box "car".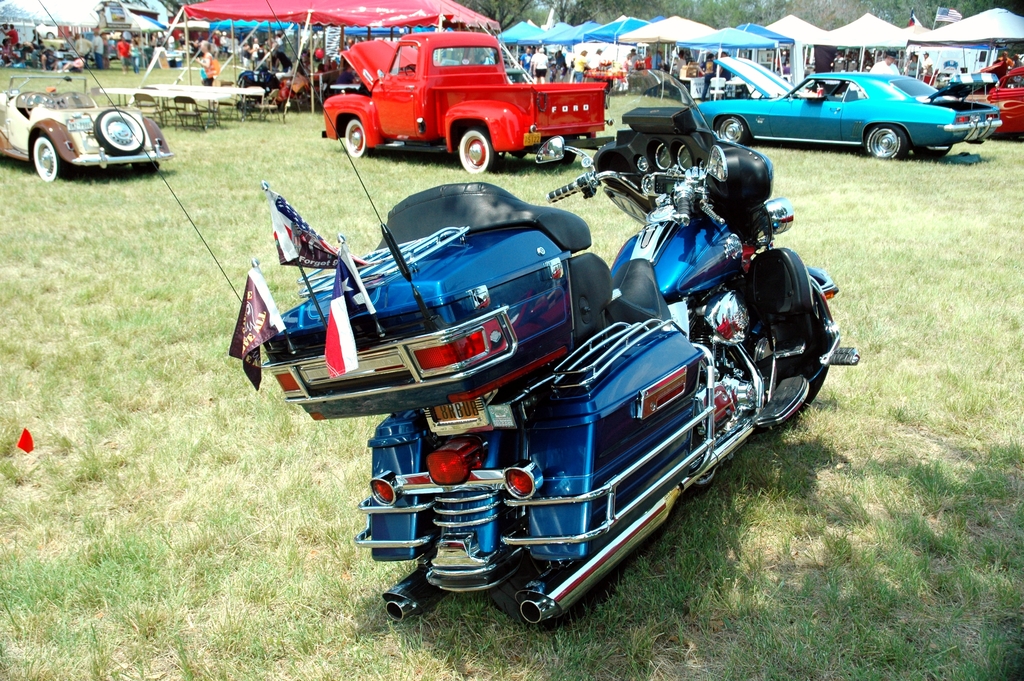
box=[685, 59, 982, 157].
